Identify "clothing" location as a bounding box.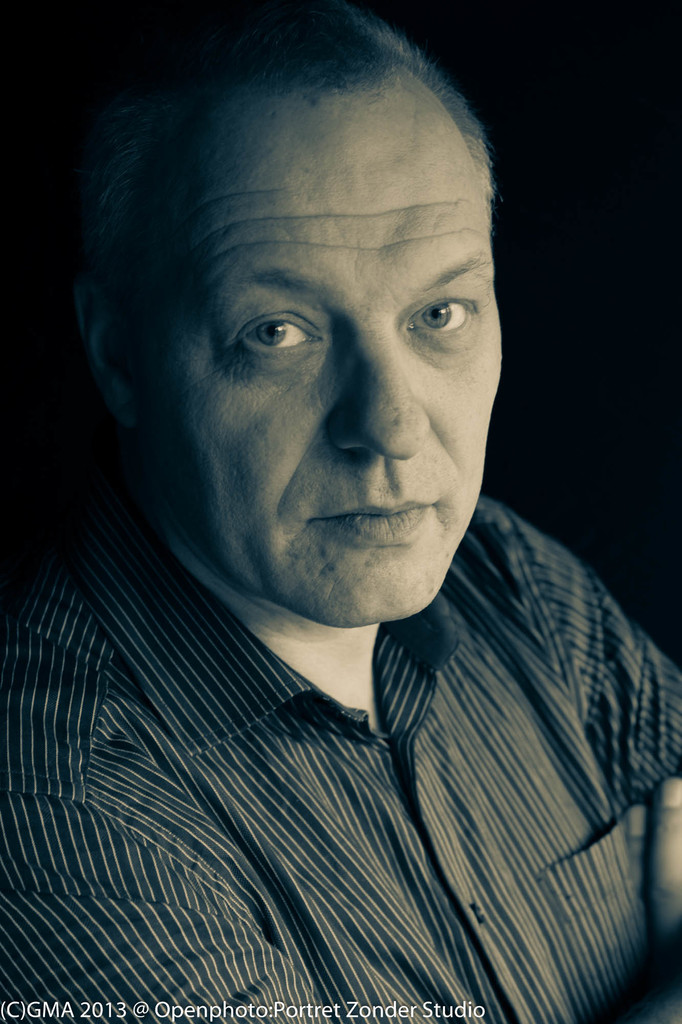
20 370 663 1016.
